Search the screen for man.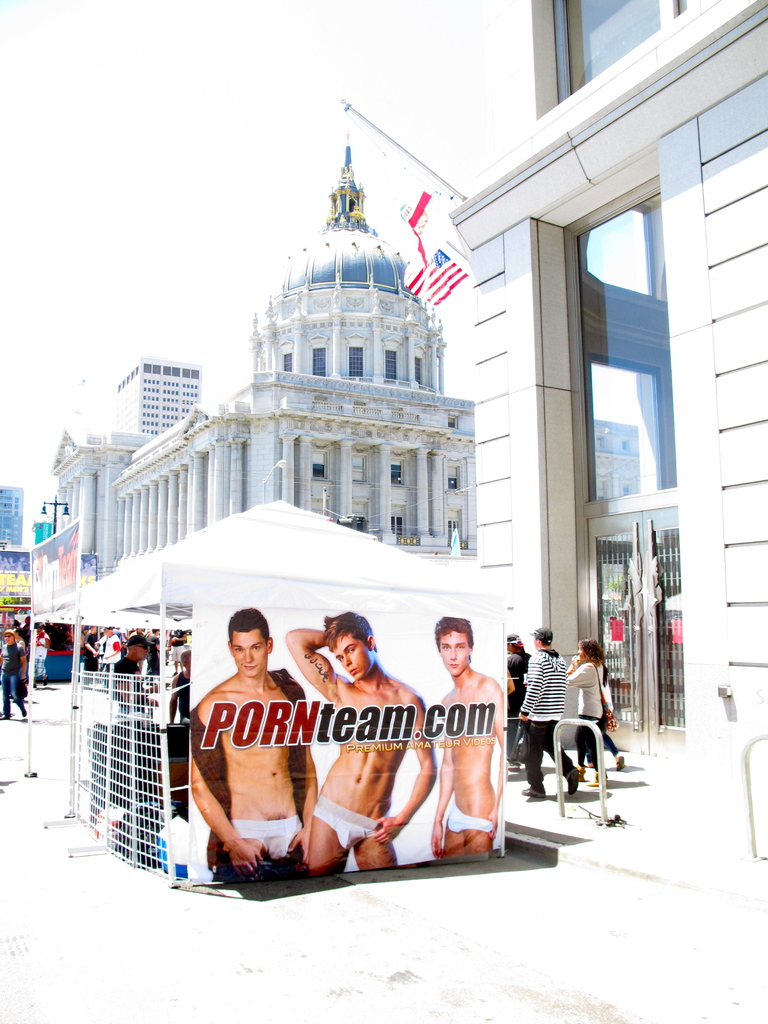
Found at 166:627:186:676.
